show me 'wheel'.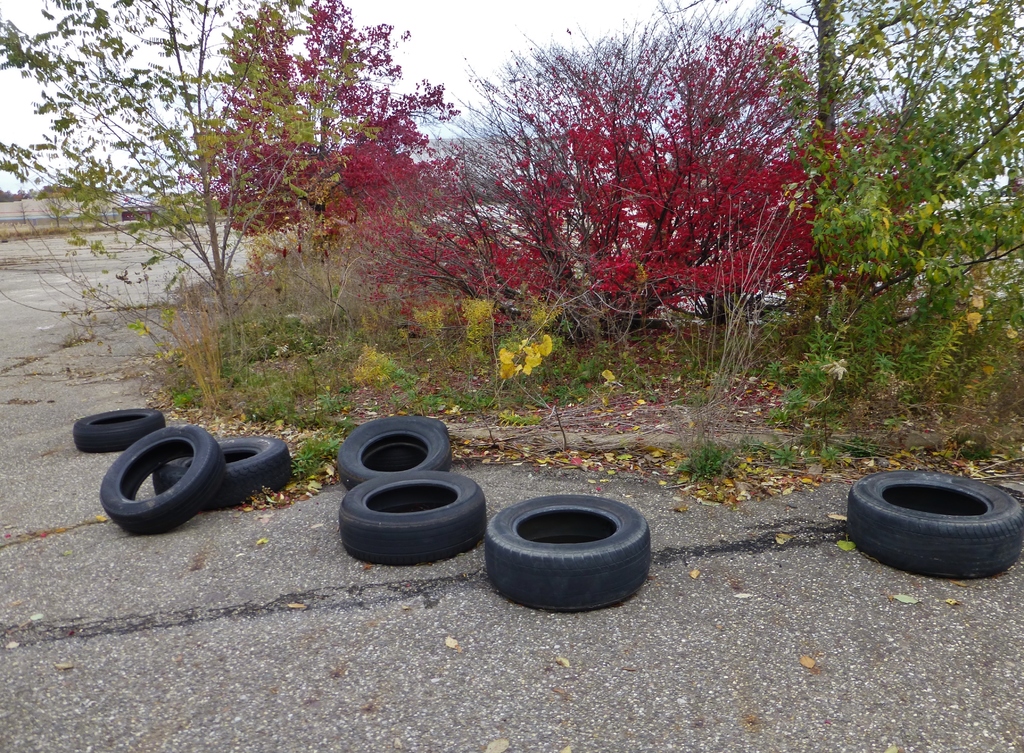
'wheel' is here: select_region(484, 487, 662, 613).
